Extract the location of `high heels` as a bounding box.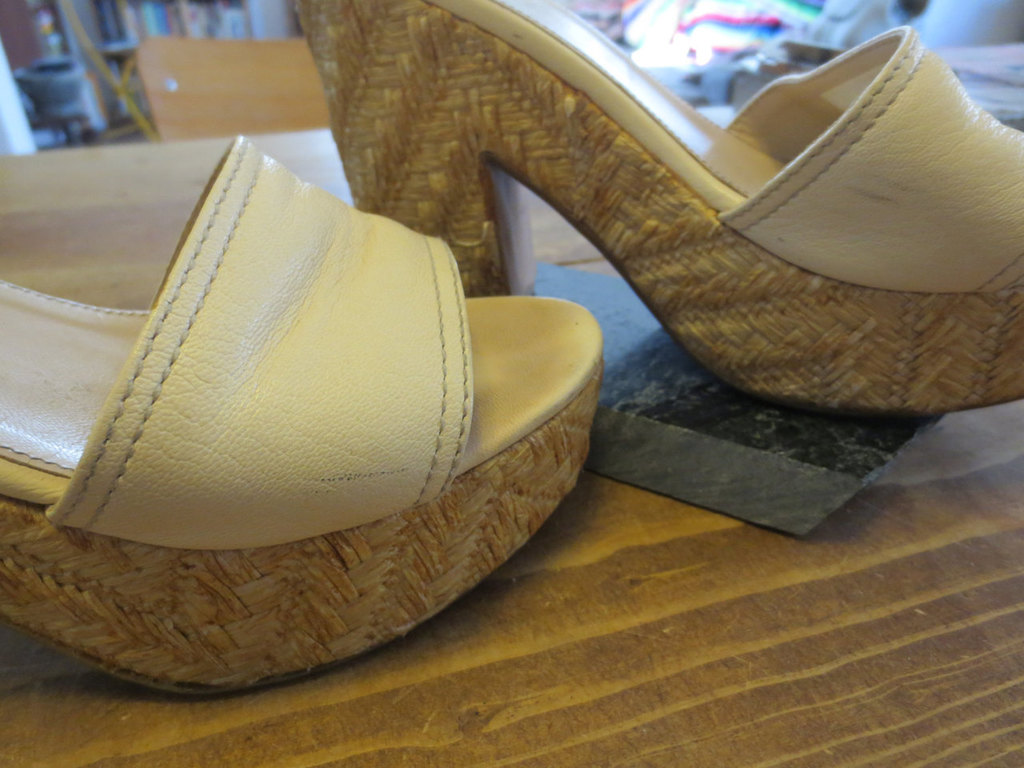
l=360, t=0, r=1012, b=430.
